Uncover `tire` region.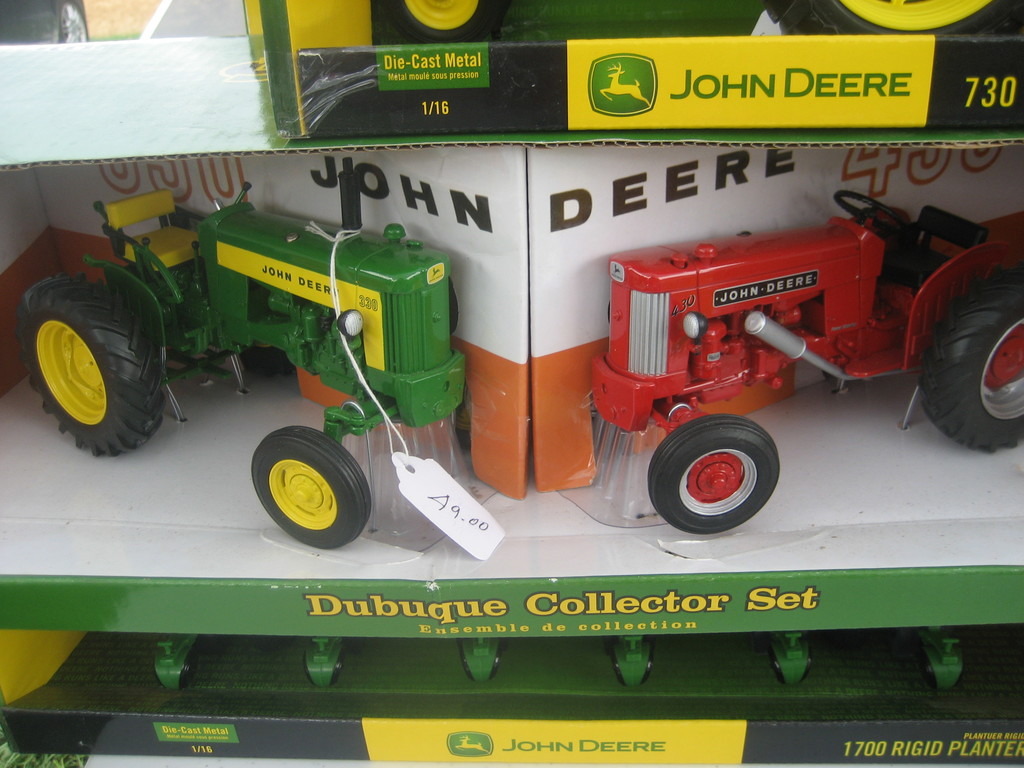
Uncovered: 31,273,167,461.
